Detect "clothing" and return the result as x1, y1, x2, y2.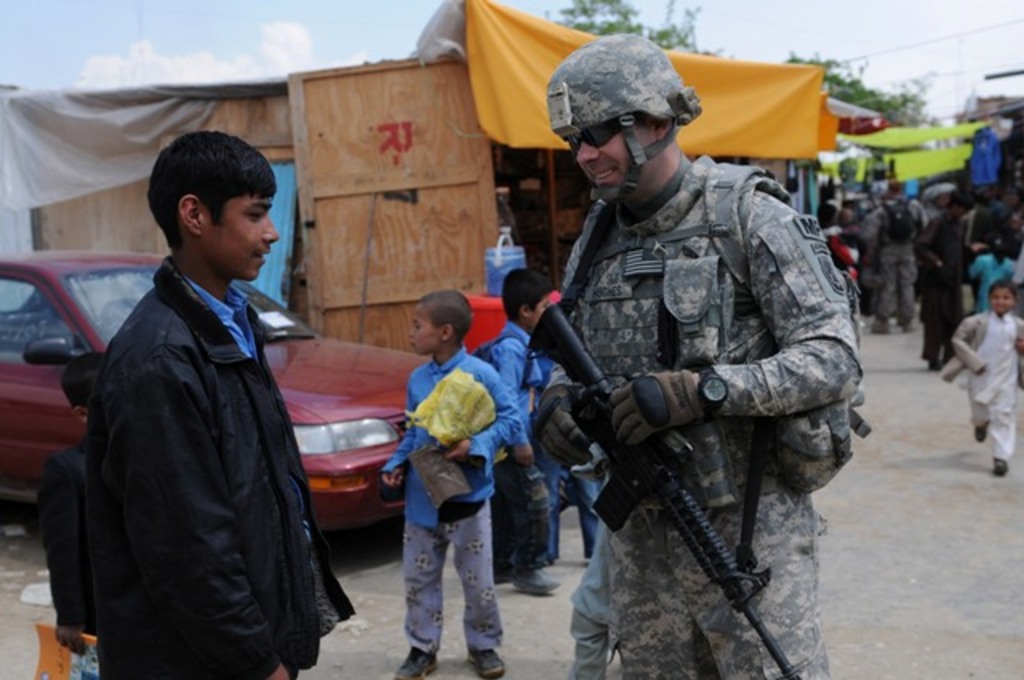
846, 187, 906, 296.
